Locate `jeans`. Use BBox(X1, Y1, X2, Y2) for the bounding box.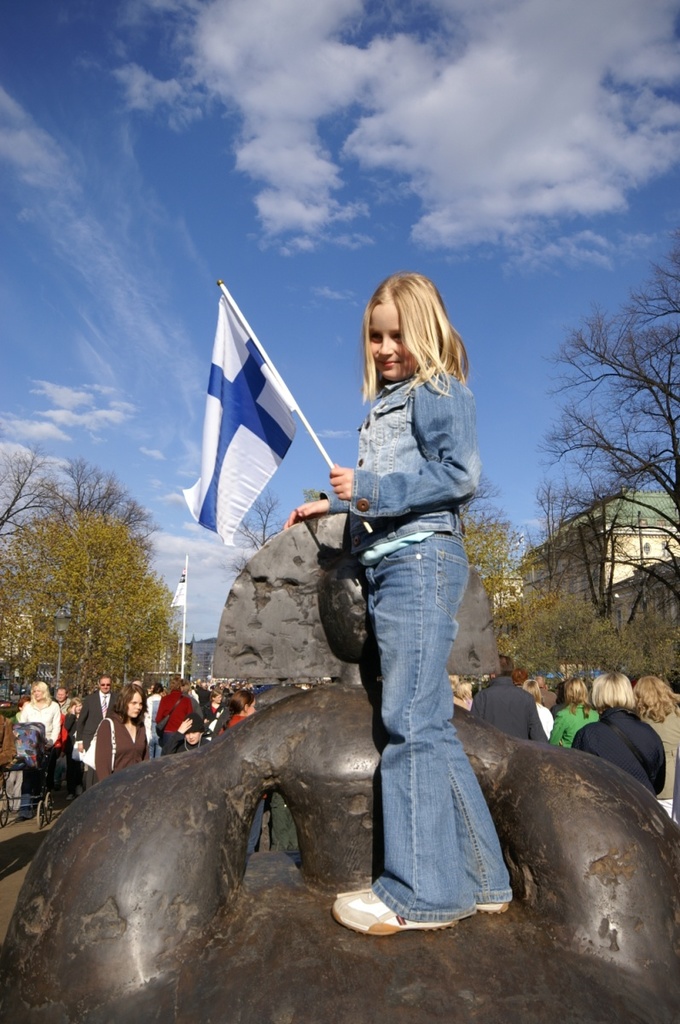
BBox(330, 521, 501, 956).
